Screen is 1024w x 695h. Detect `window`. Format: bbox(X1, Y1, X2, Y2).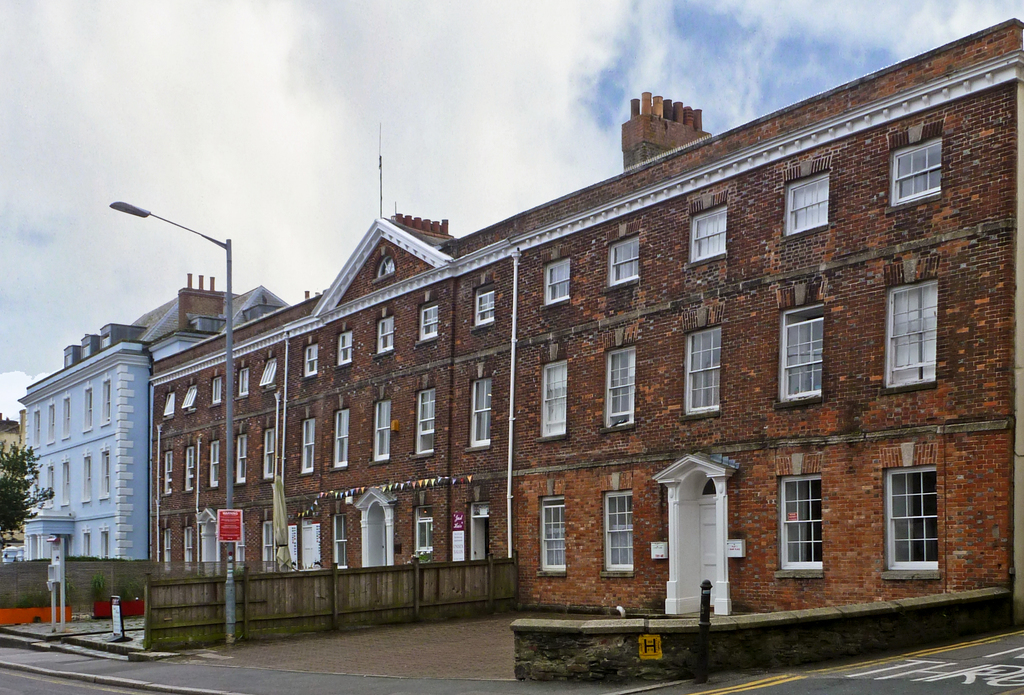
bbox(163, 390, 176, 418).
